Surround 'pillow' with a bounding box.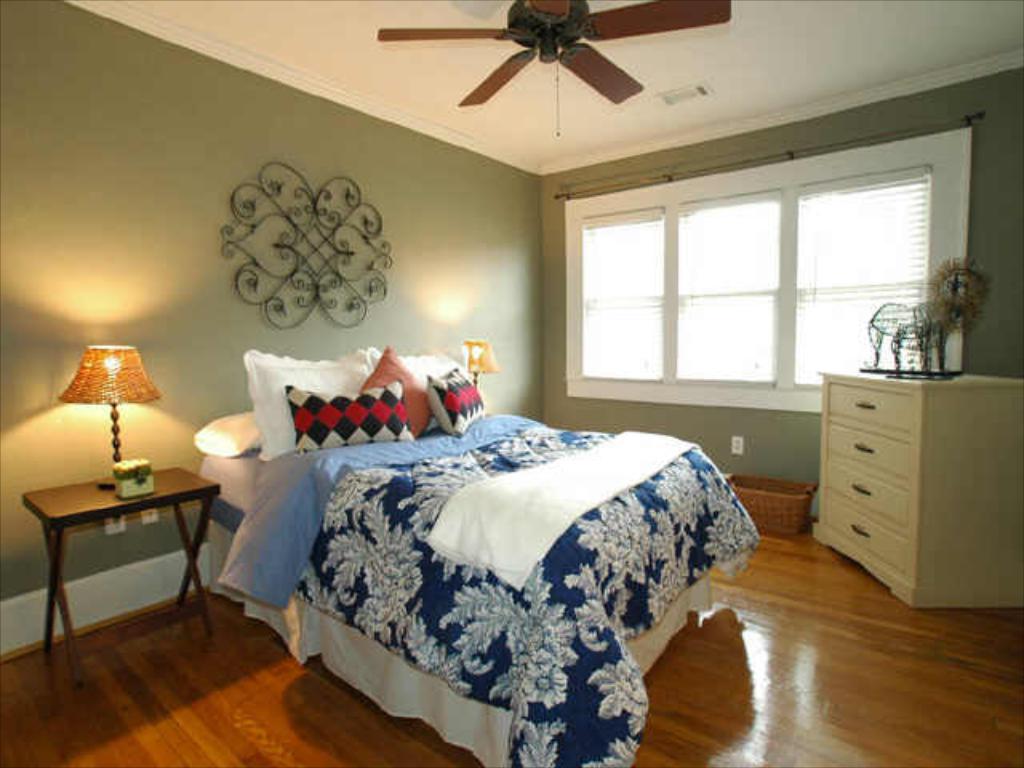
left=245, top=349, right=355, bottom=461.
